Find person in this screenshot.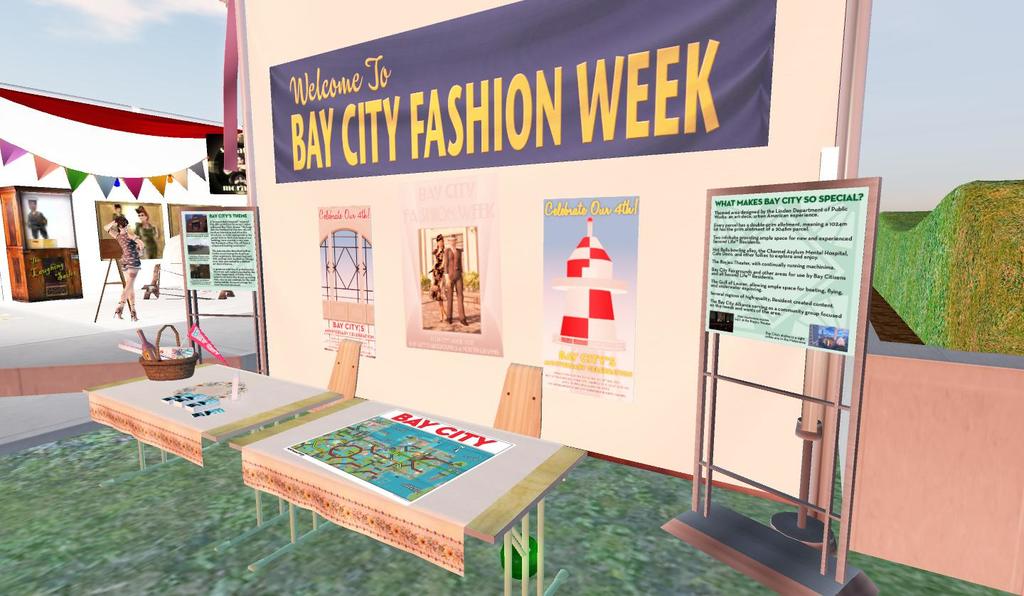
The bounding box for person is <bbox>430, 237, 444, 307</bbox>.
